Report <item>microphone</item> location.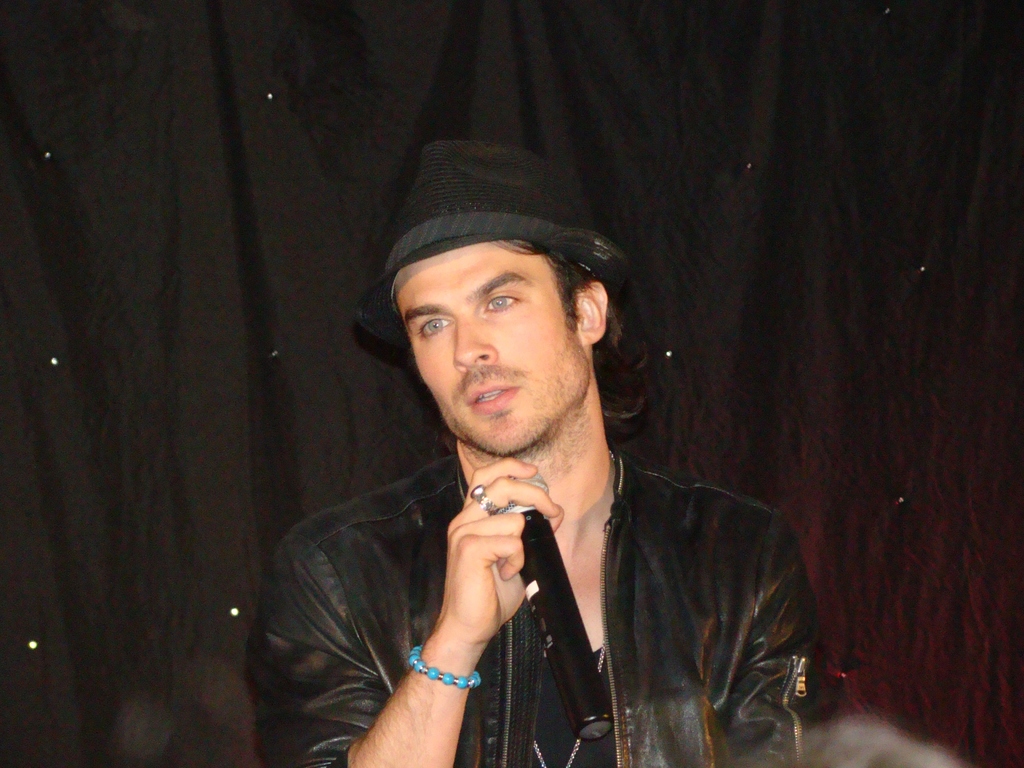
Report: 490,470,615,741.
